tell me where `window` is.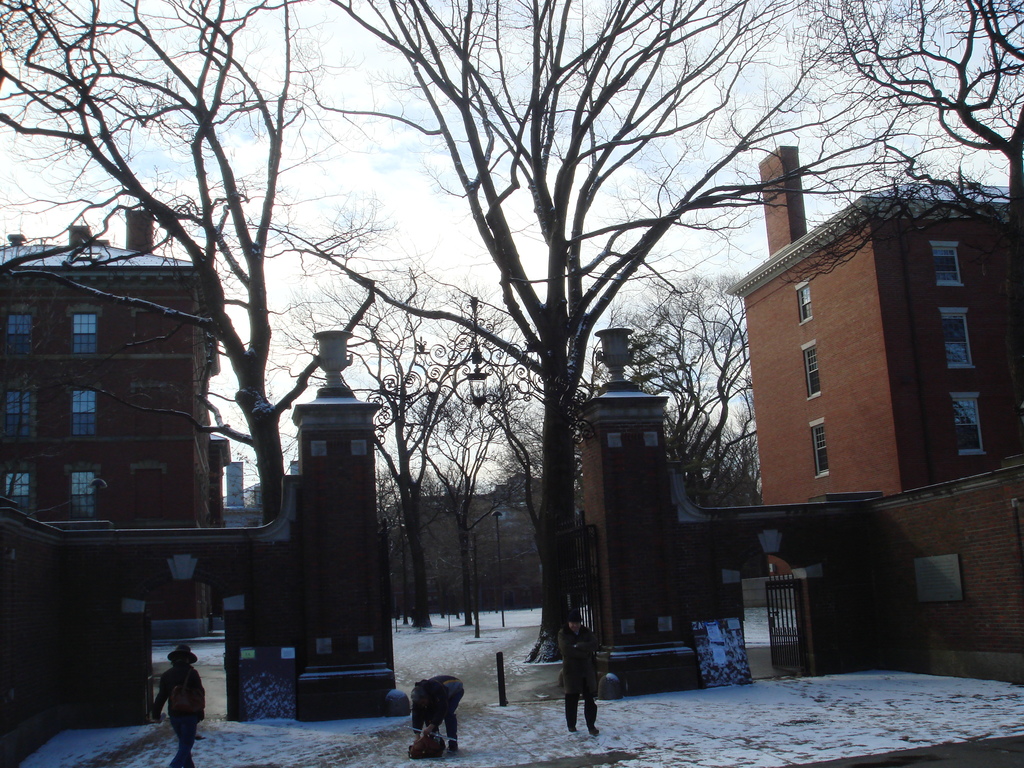
`window` is at [75,470,96,518].
